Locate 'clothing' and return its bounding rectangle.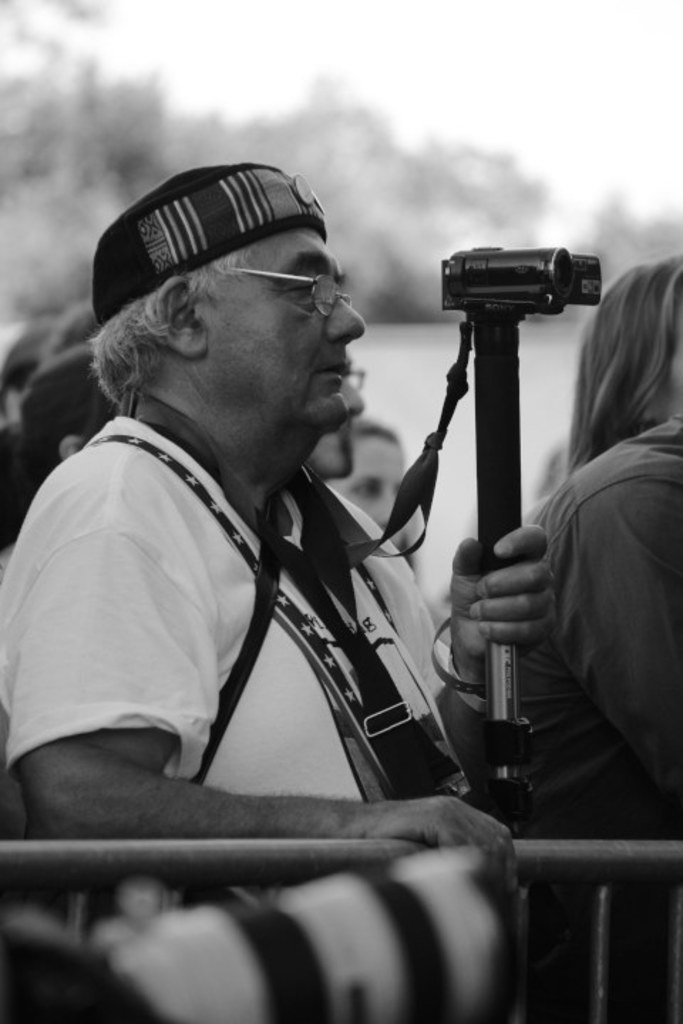
bbox(521, 412, 682, 1023).
